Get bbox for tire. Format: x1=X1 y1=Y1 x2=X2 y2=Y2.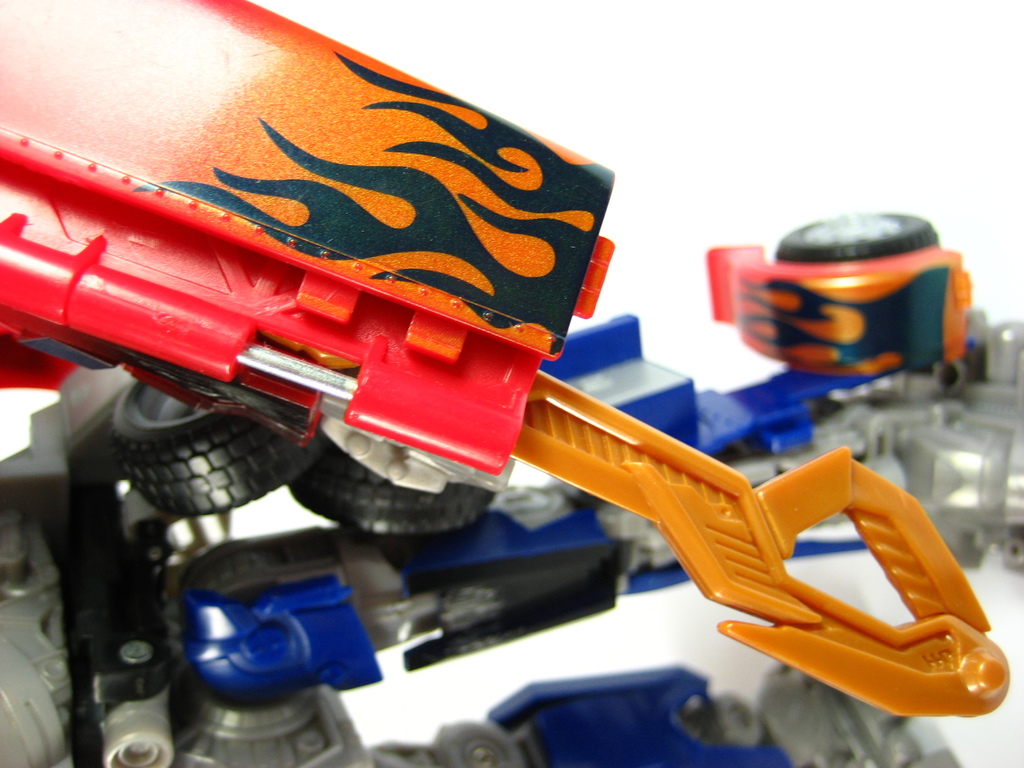
x1=110 y1=380 x2=317 y2=514.
